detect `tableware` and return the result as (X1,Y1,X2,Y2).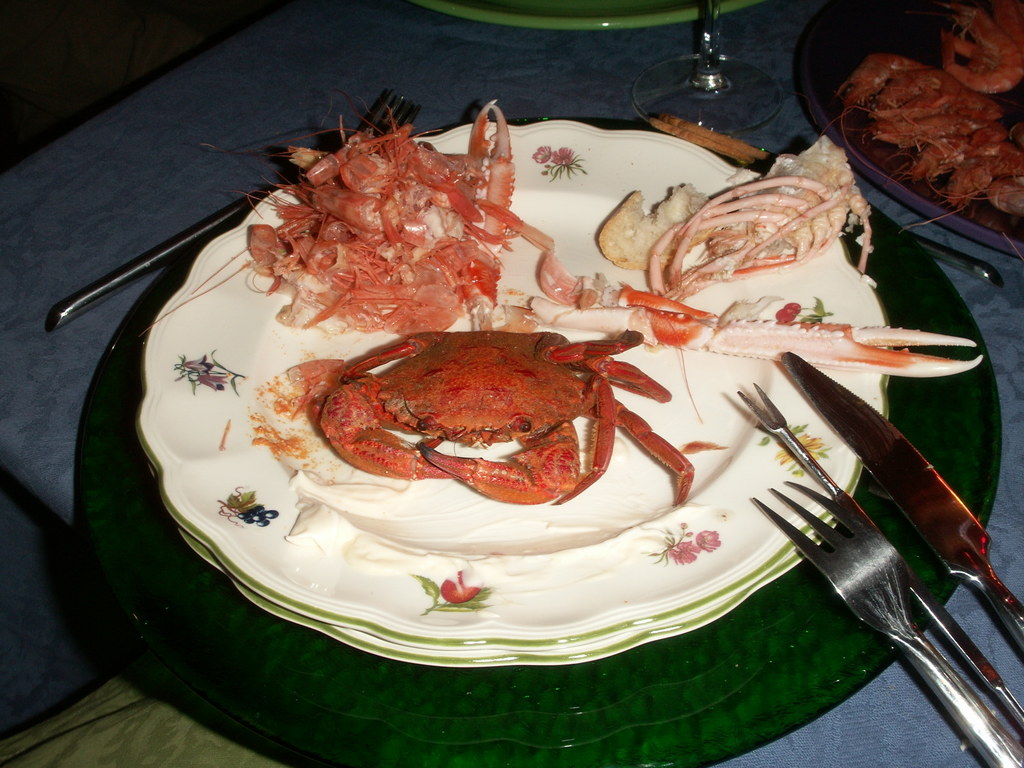
(801,0,1023,257).
